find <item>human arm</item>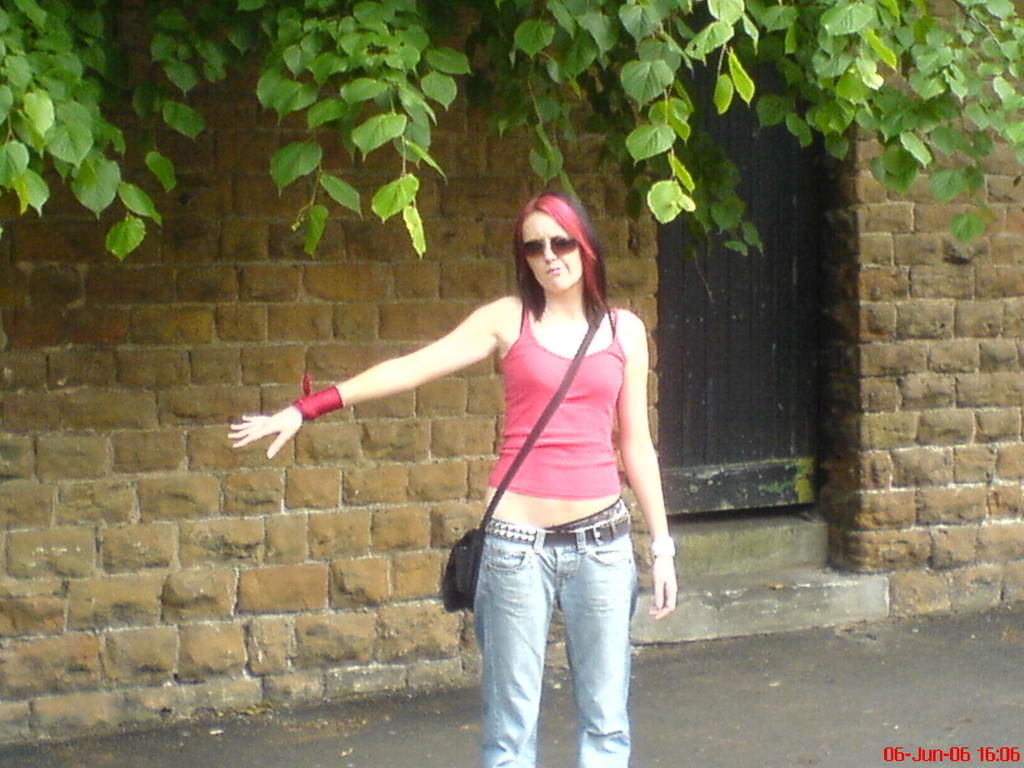
box(611, 307, 680, 607)
